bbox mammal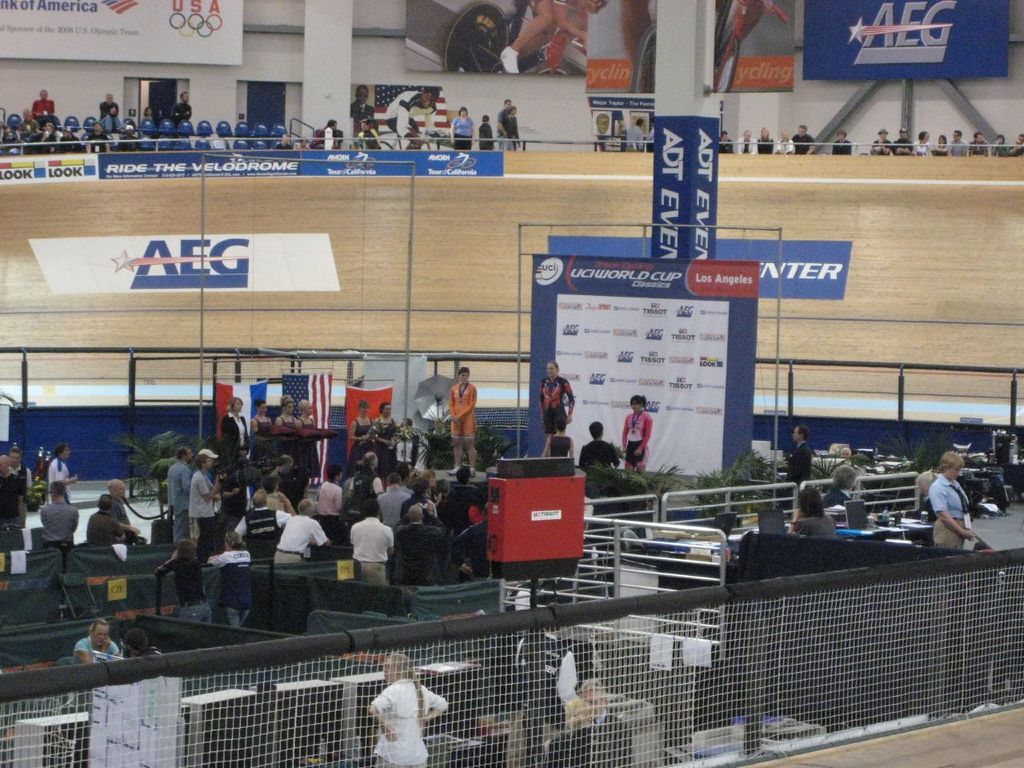
{"x1": 194, "y1": 446, "x2": 242, "y2": 538}
